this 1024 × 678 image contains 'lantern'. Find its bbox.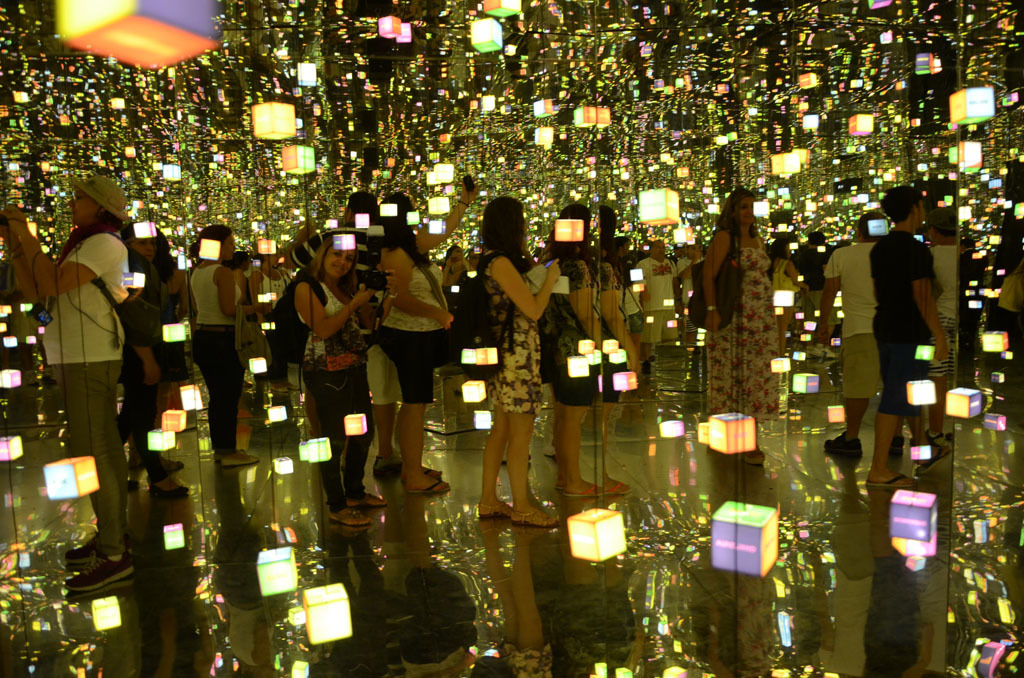
{"left": 307, "top": 437, "right": 328, "bottom": 459}.
